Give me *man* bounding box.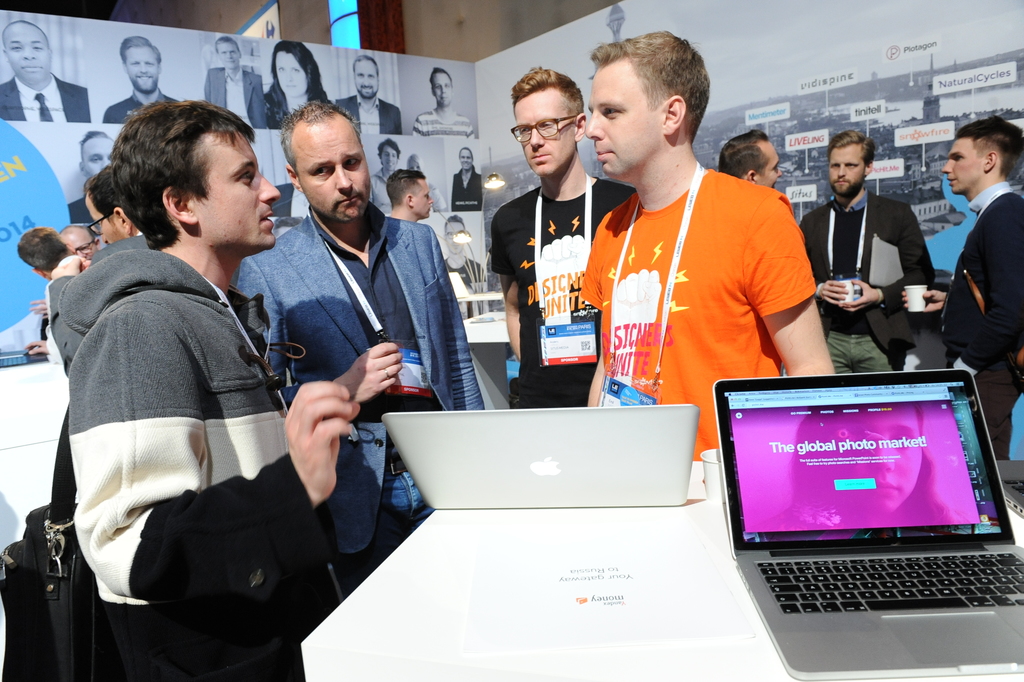
crop(105, 35, 166, 127).
